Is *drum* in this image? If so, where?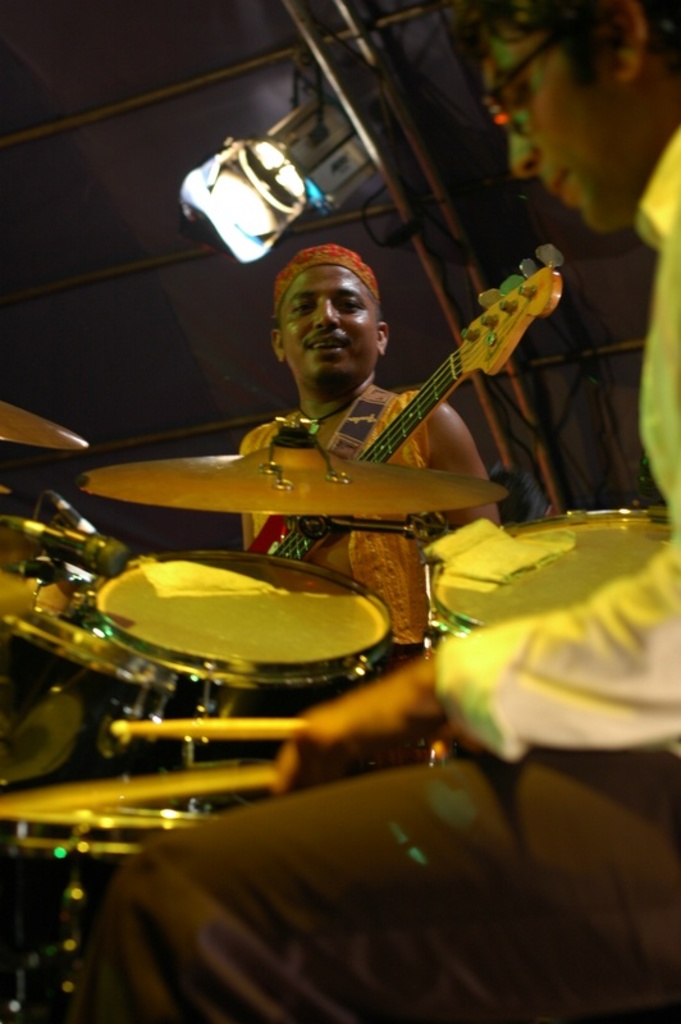
Yes, at locate(0, 561, 151, 778).
